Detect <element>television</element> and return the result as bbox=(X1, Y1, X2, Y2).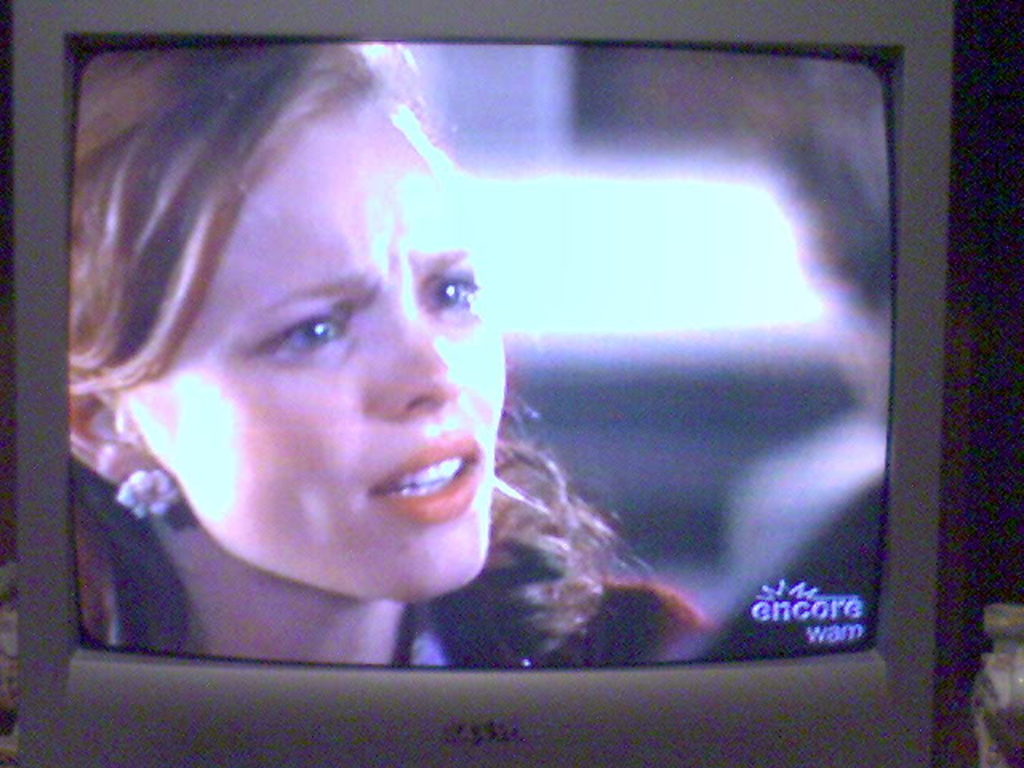
bbox=(0, 5, 989, 766).
